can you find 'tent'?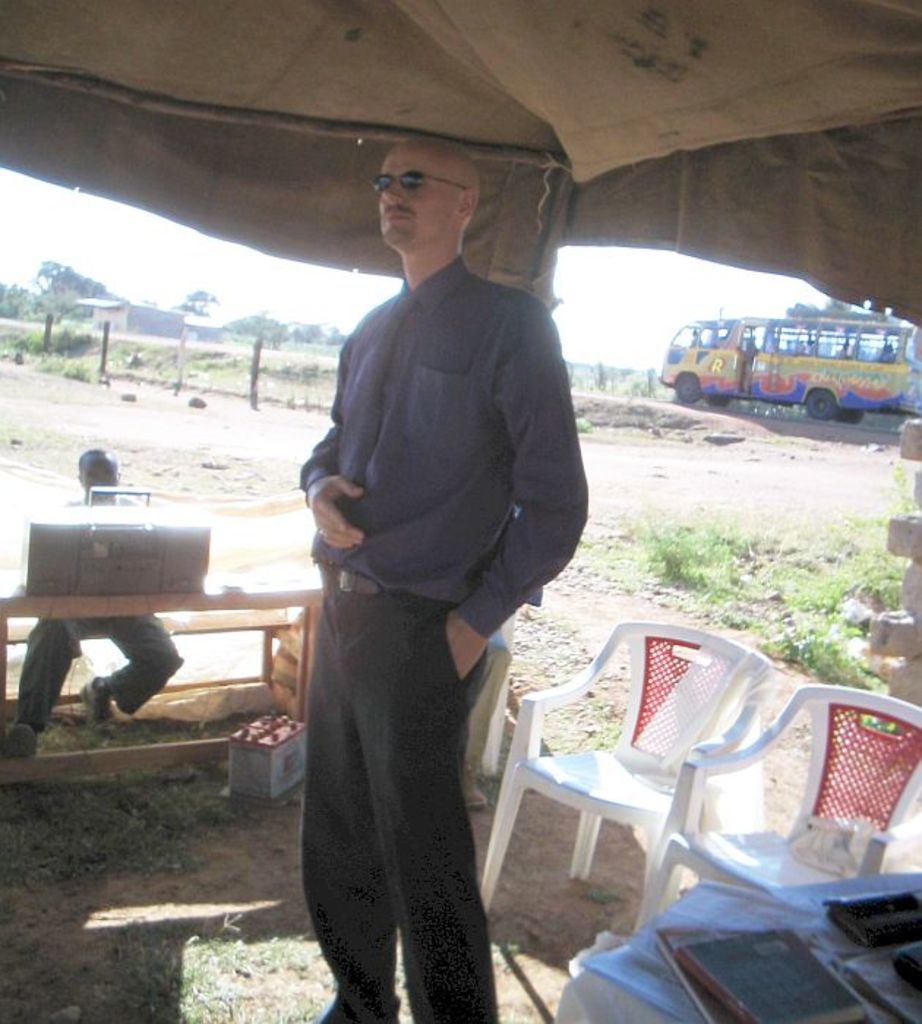
Yes, bounding box: (0,0,921,768).
